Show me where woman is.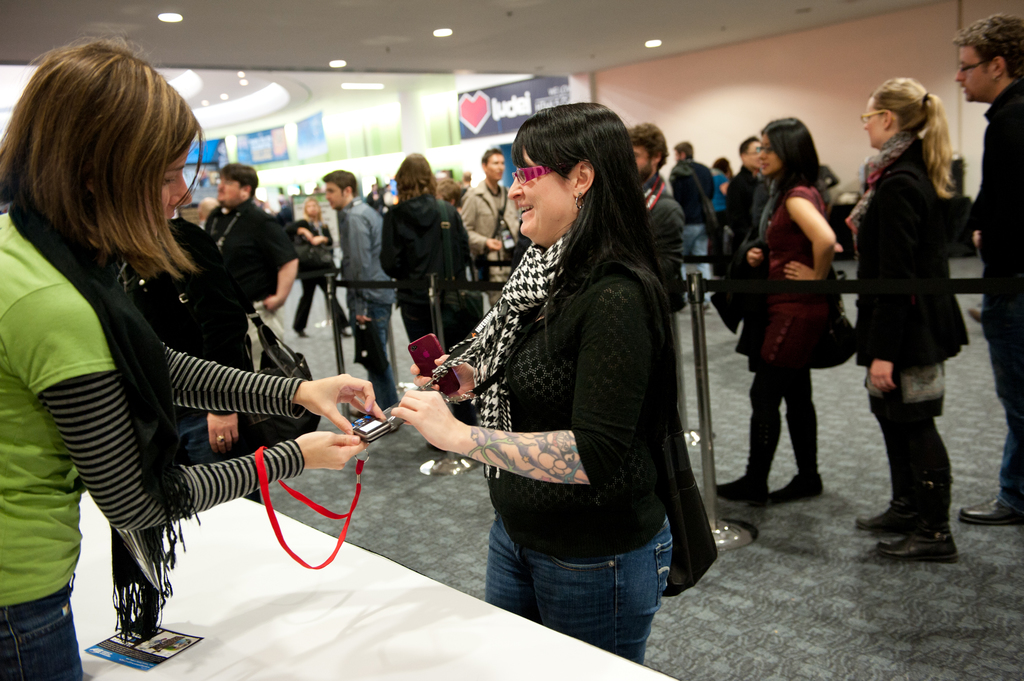
woman is at [x1=852, y1=70, x2=966, y2=562].
